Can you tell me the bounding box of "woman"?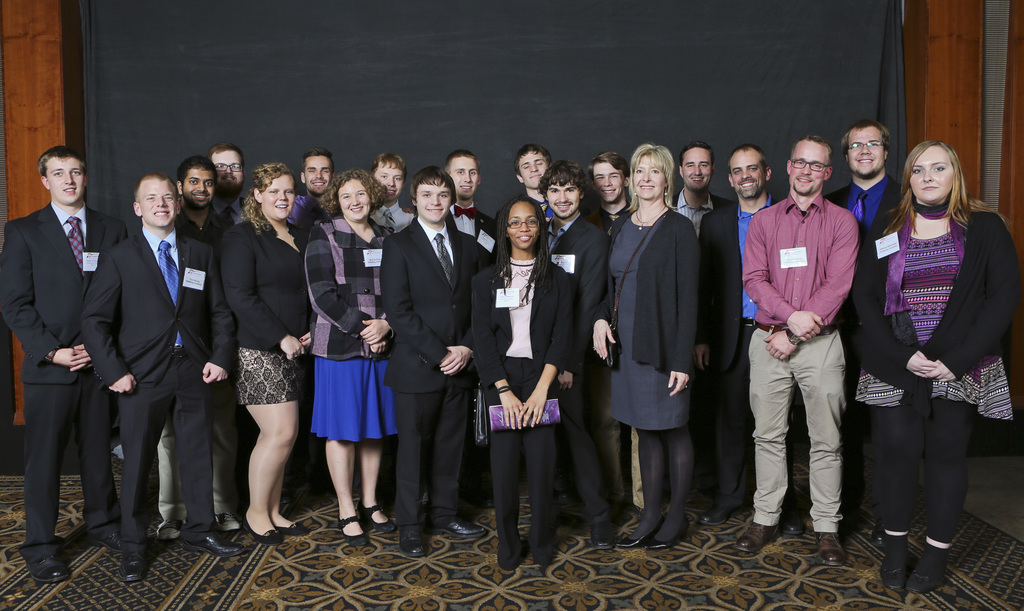
<box>305,169,400,553</box>.
